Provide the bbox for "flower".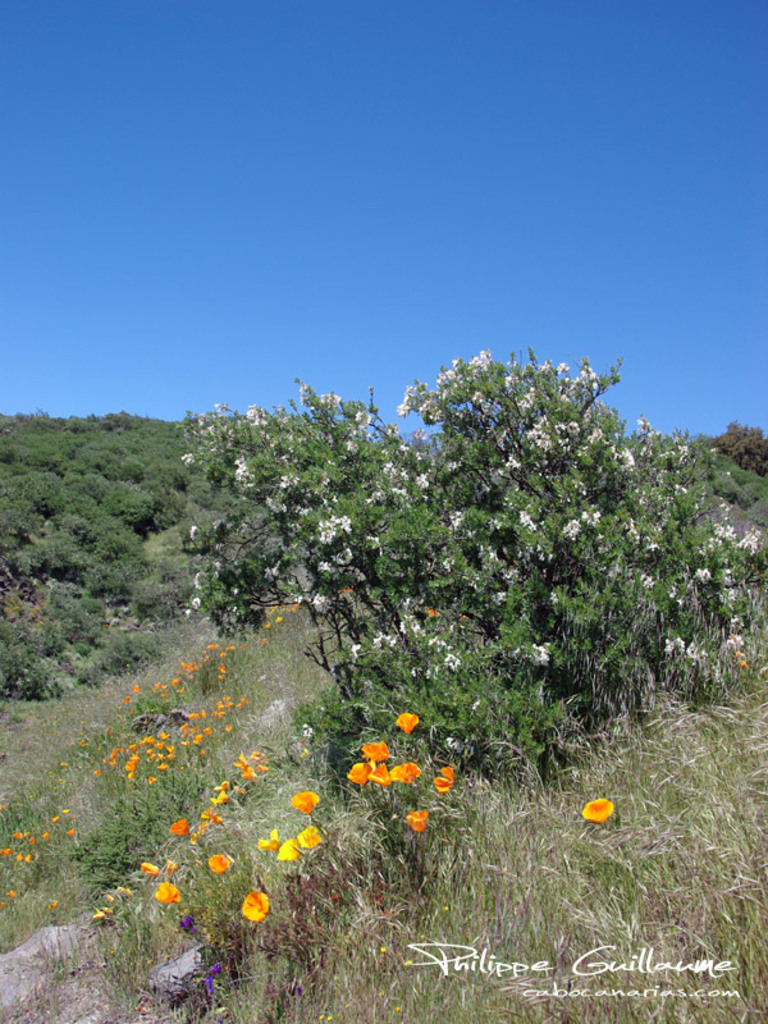
[392, 712, 420, 741].
